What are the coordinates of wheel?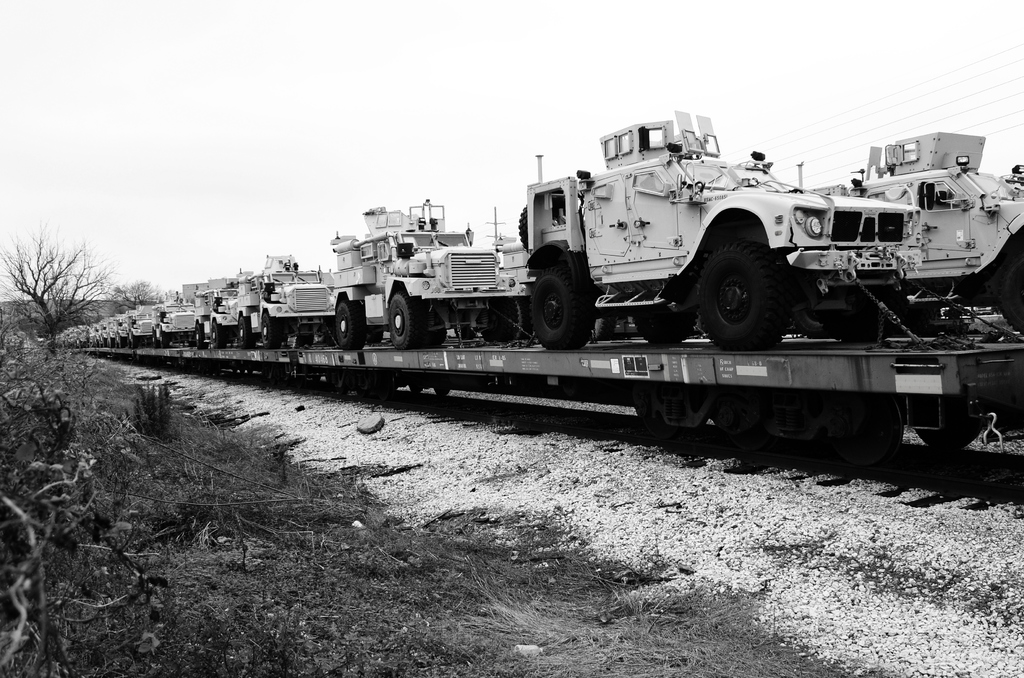
104:329:115:348.
